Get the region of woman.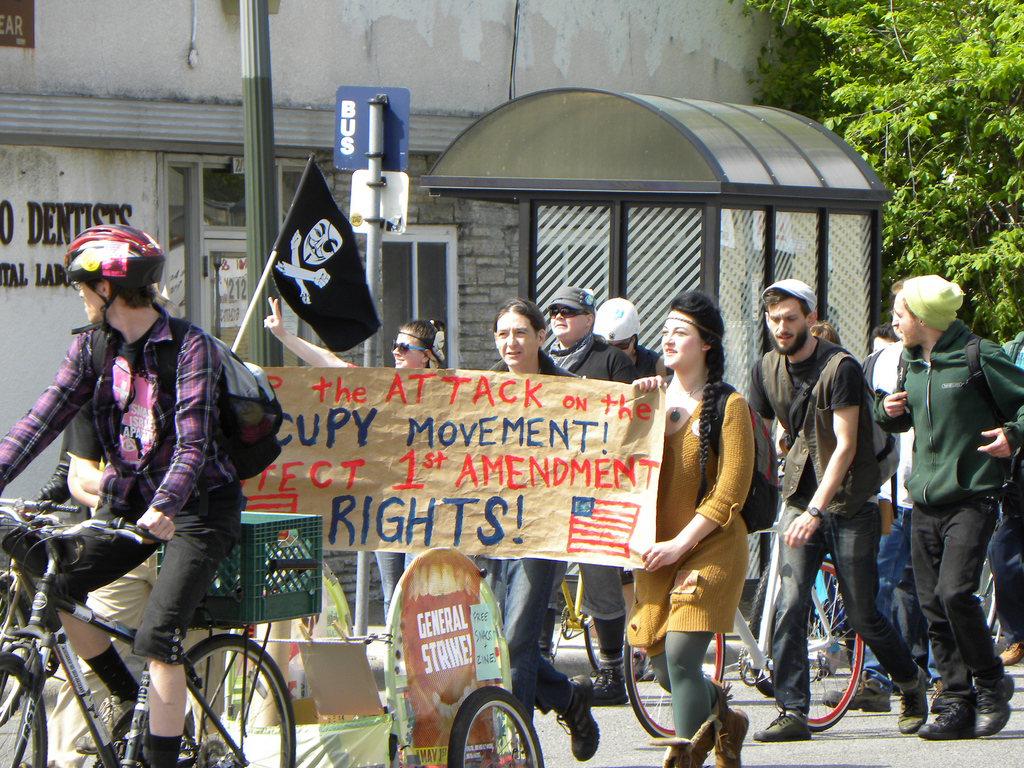
{"x1": 480, "y1": 287, "x2": 589, "y2": 761}.
